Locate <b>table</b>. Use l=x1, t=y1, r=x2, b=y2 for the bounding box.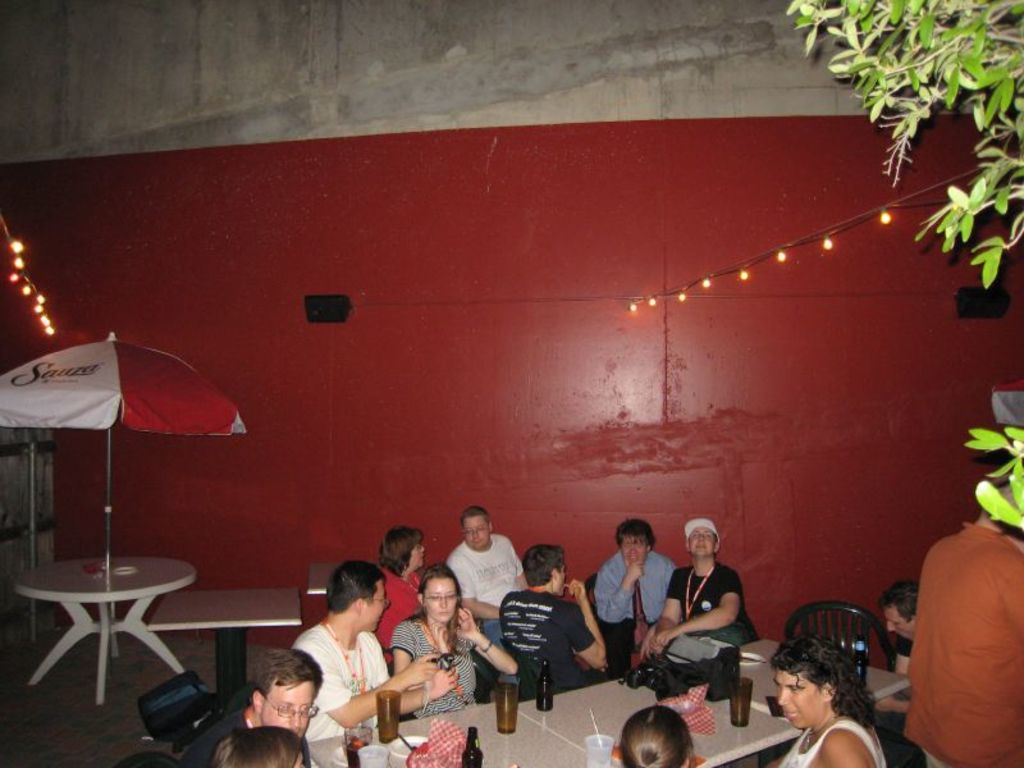
l=362, t=635, r=913, b=767.
